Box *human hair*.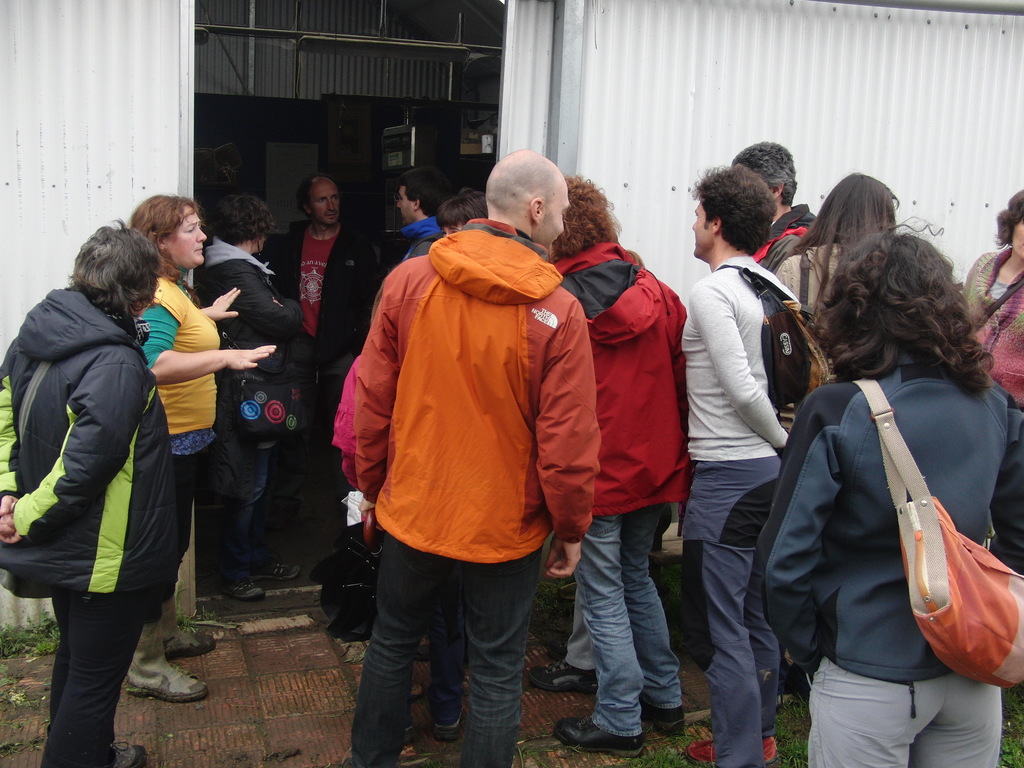
crop(992, 187, 1023, 241).
